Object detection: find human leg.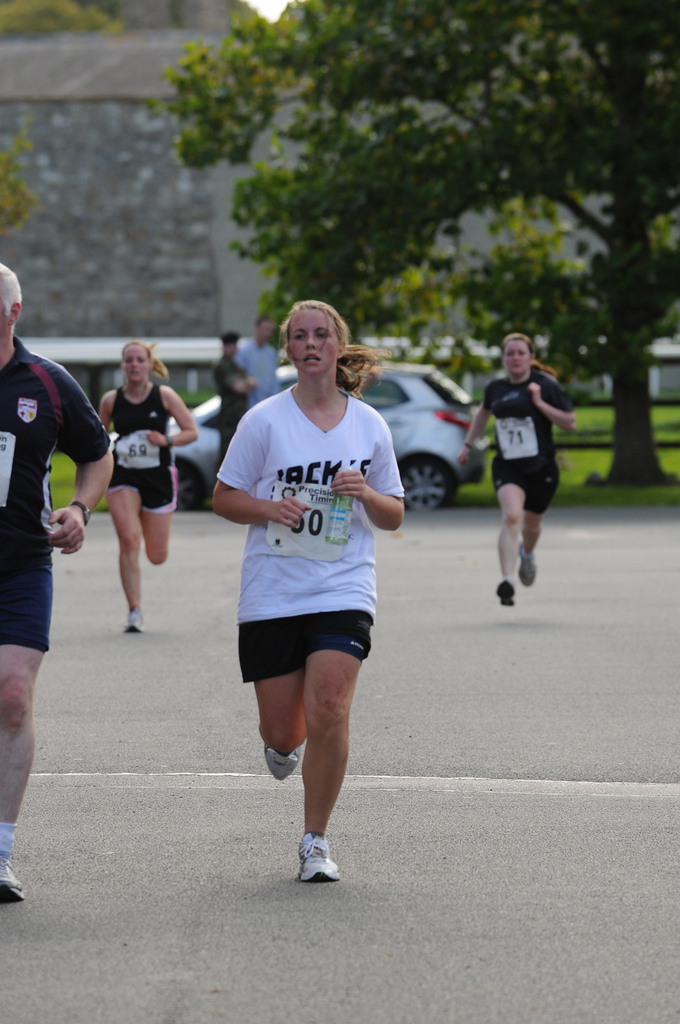
(x1=105, y1=481, x2=140, y2=630).
